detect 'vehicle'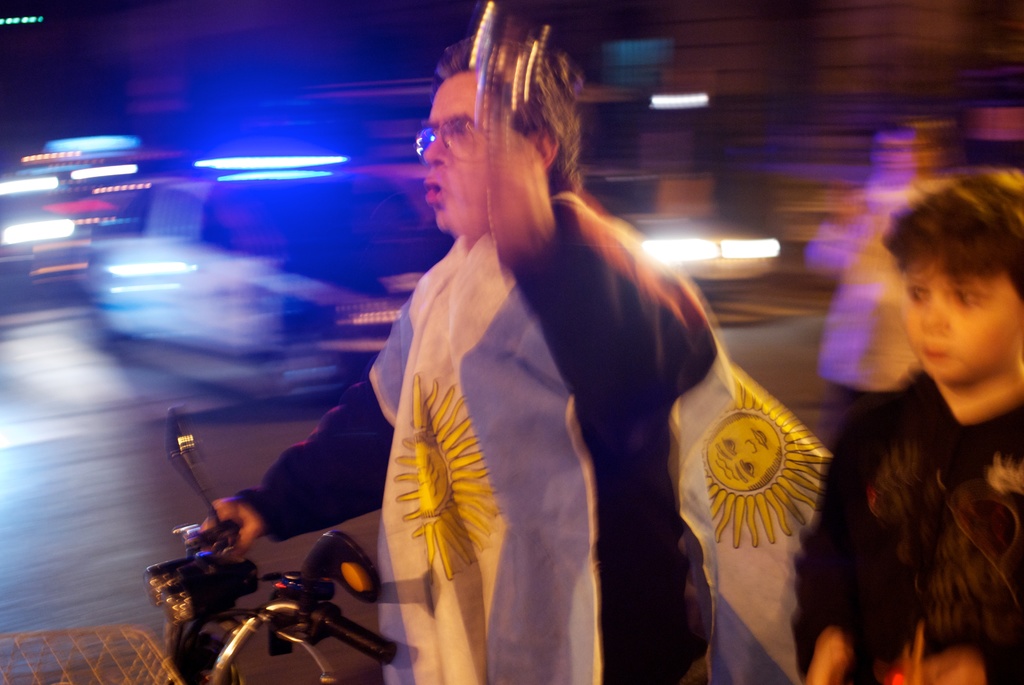
123, 451, 401, 684
